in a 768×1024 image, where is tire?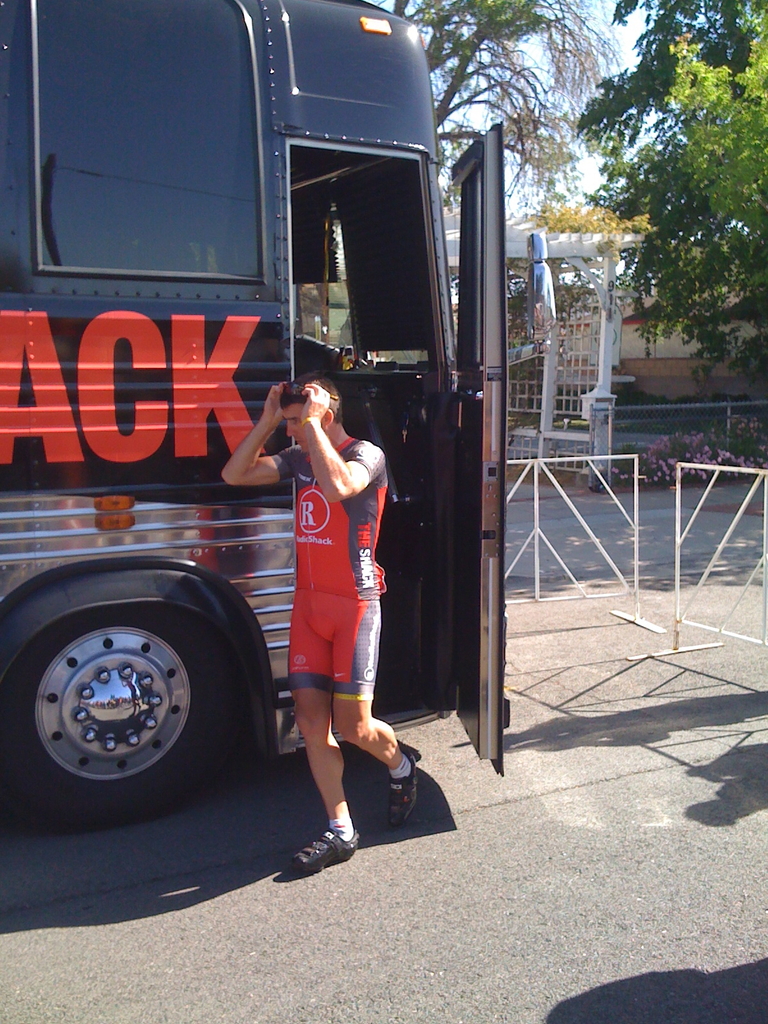
12,563,264,818.
